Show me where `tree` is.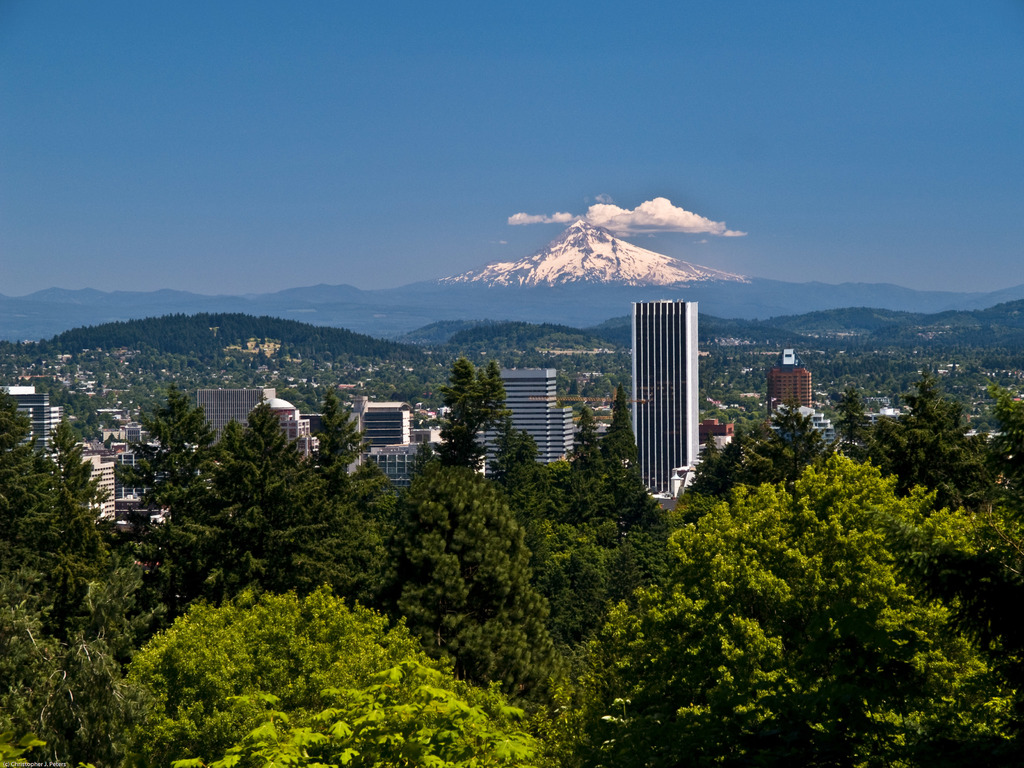
`tree` is at bbox=(547, 385, 619, 531).
